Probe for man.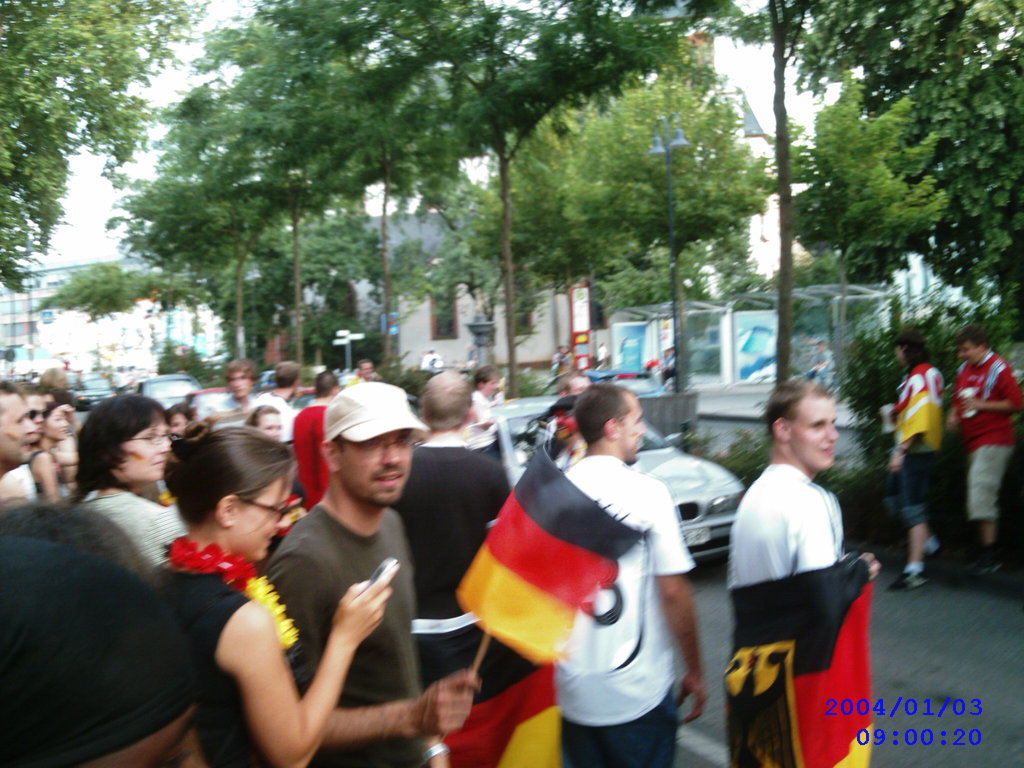
Probe result: Rect(256, 362, 305, 436).
